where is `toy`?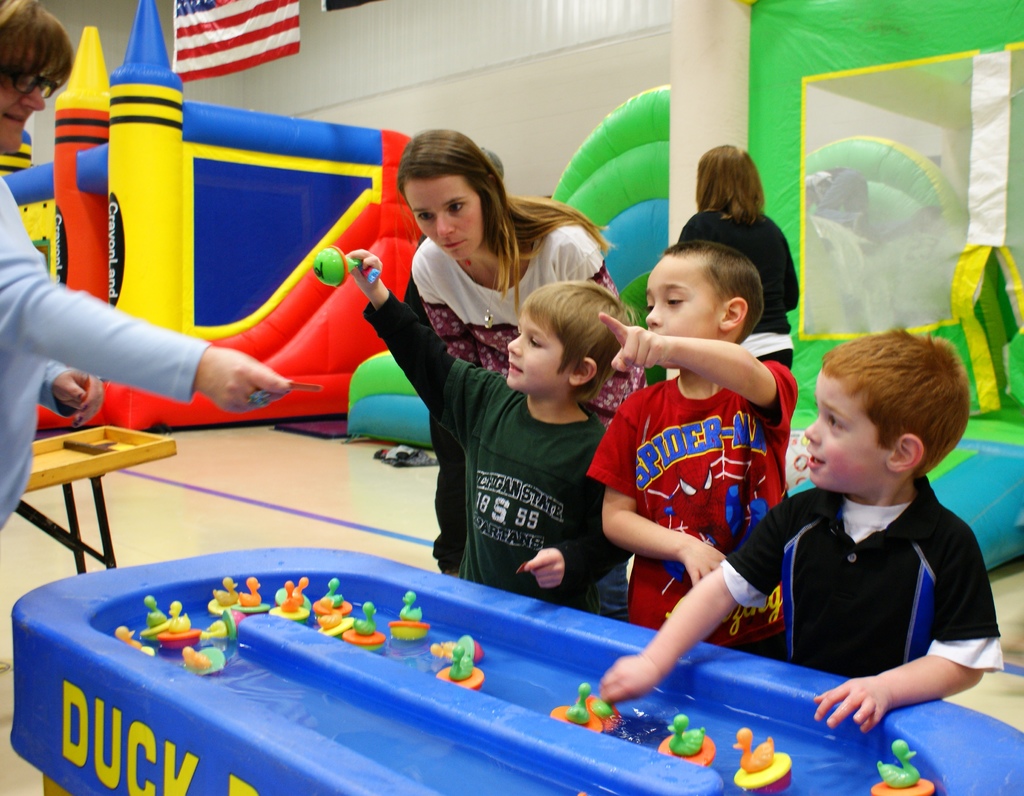
BBox(431, 642, 485, 660).
